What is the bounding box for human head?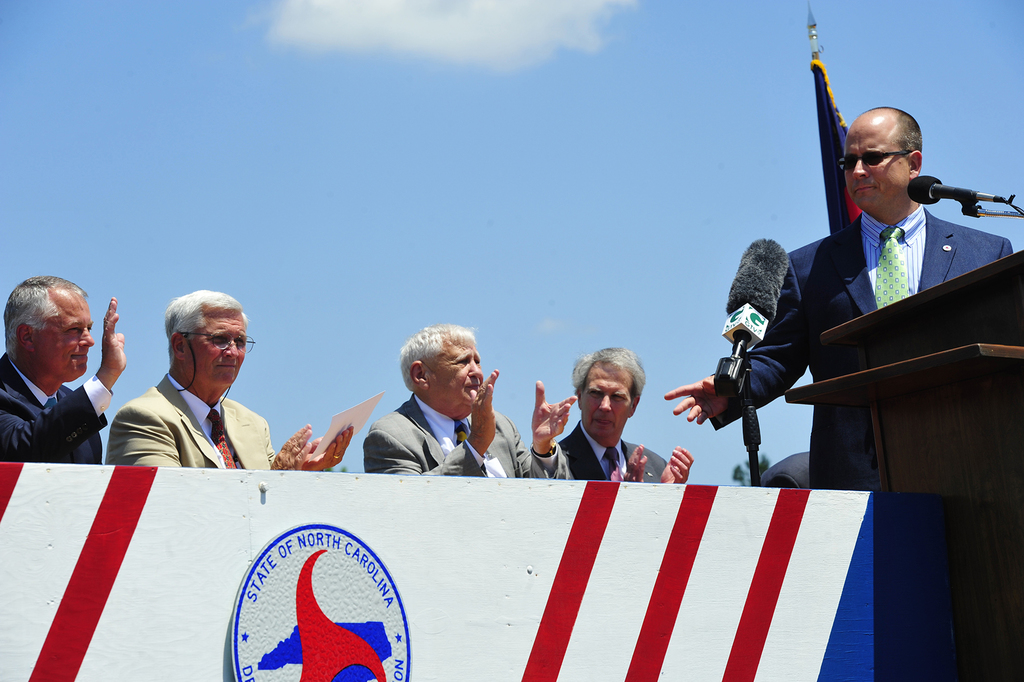
select_region(846, 107, 924, 213).
